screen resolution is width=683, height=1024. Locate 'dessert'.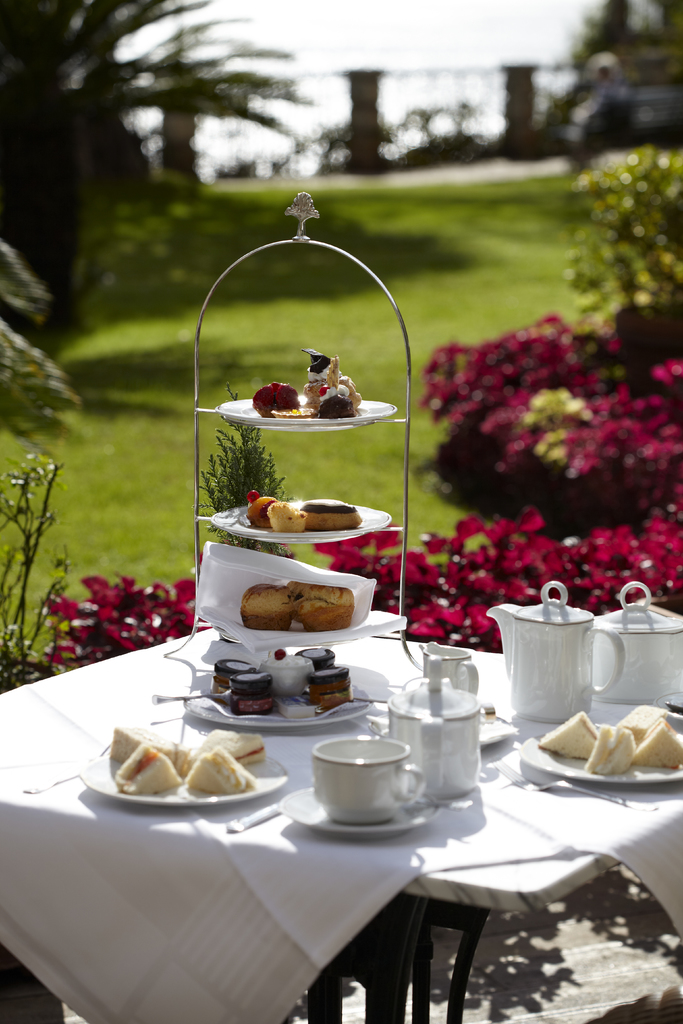
<box>257,353,370,421</box>.
